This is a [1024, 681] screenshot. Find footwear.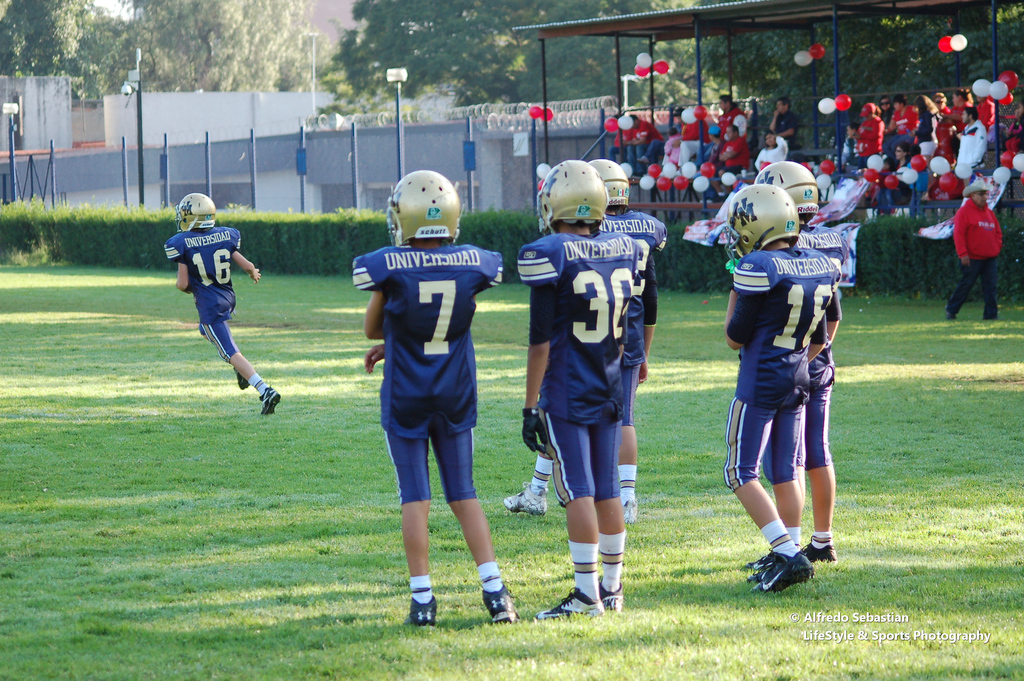
Bounding box: <bbox>750, 555, 781, 574</bbox>.
